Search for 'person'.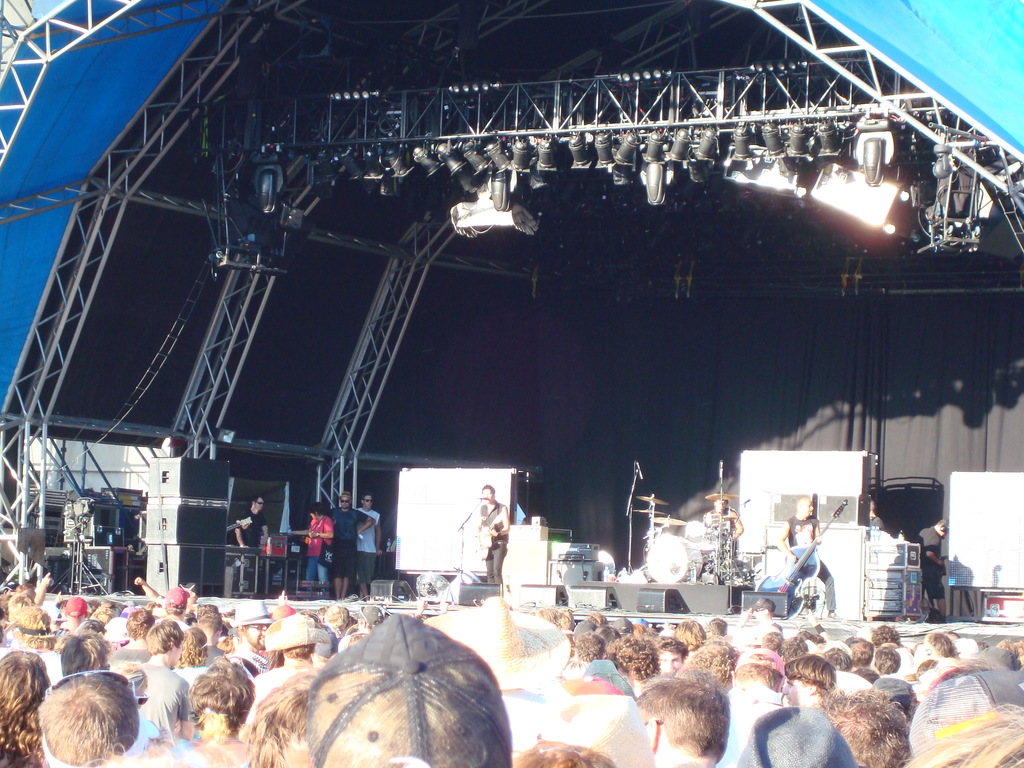
Found at 330,492,374,601.
